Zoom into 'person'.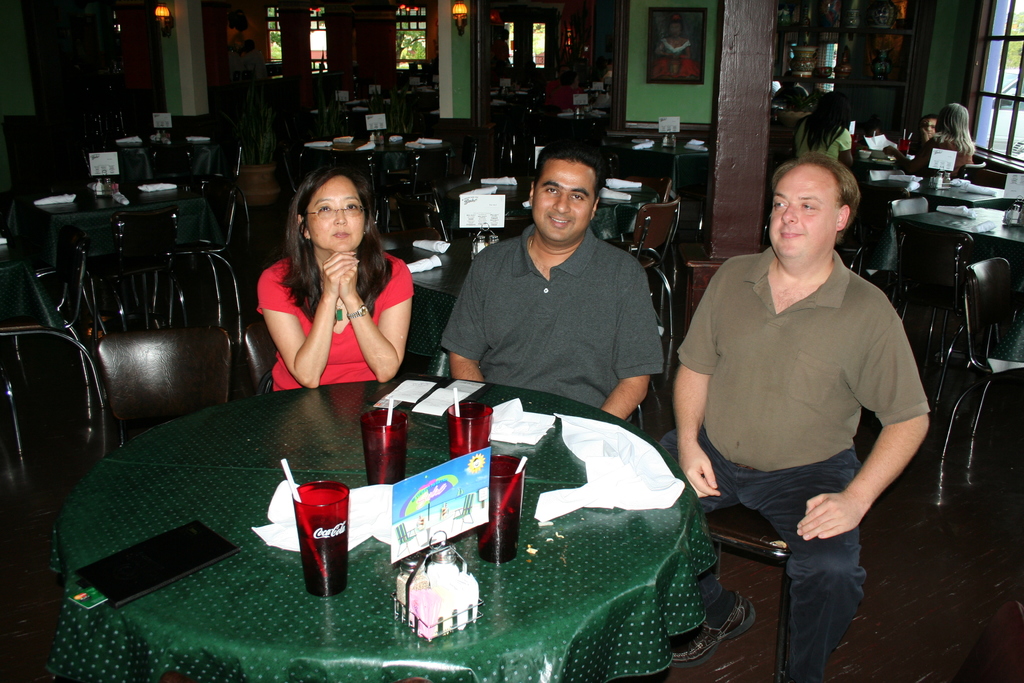
Zoom target: bbox=[545, 70, 582, 111].
